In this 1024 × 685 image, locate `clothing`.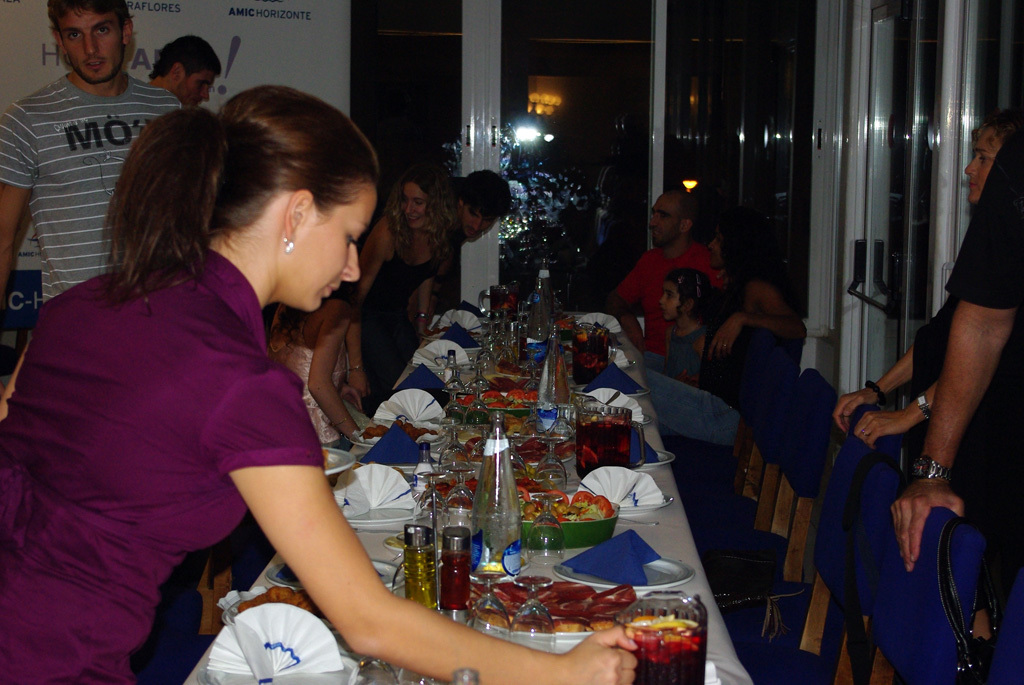
Bounding box: 345 237 444 418.
